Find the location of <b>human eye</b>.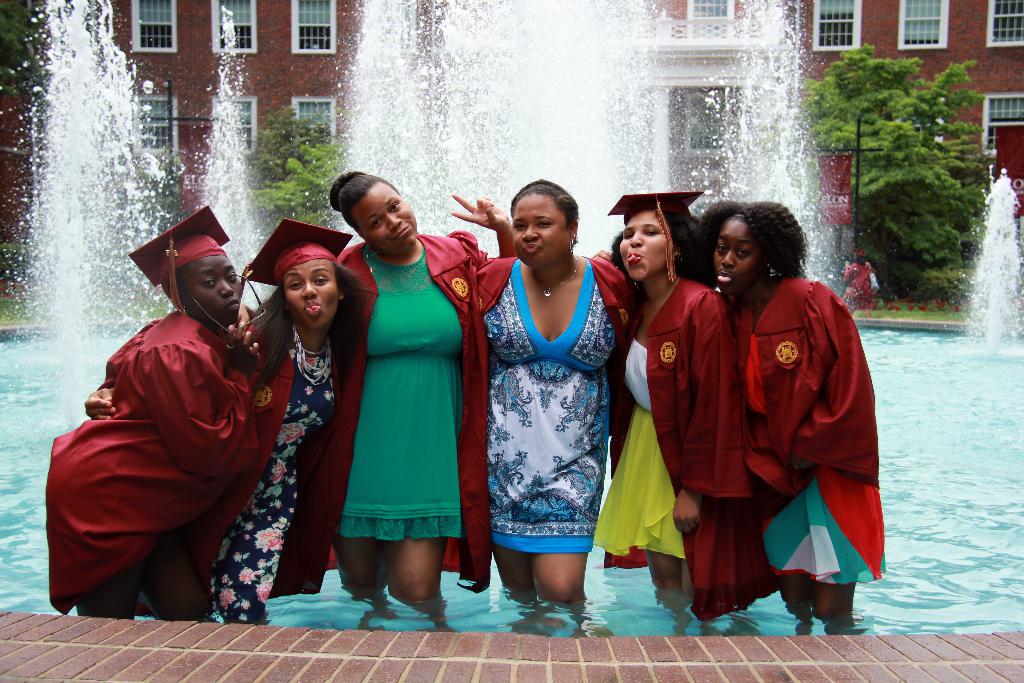
Location: bbox=[511, 221, 525, 231].
